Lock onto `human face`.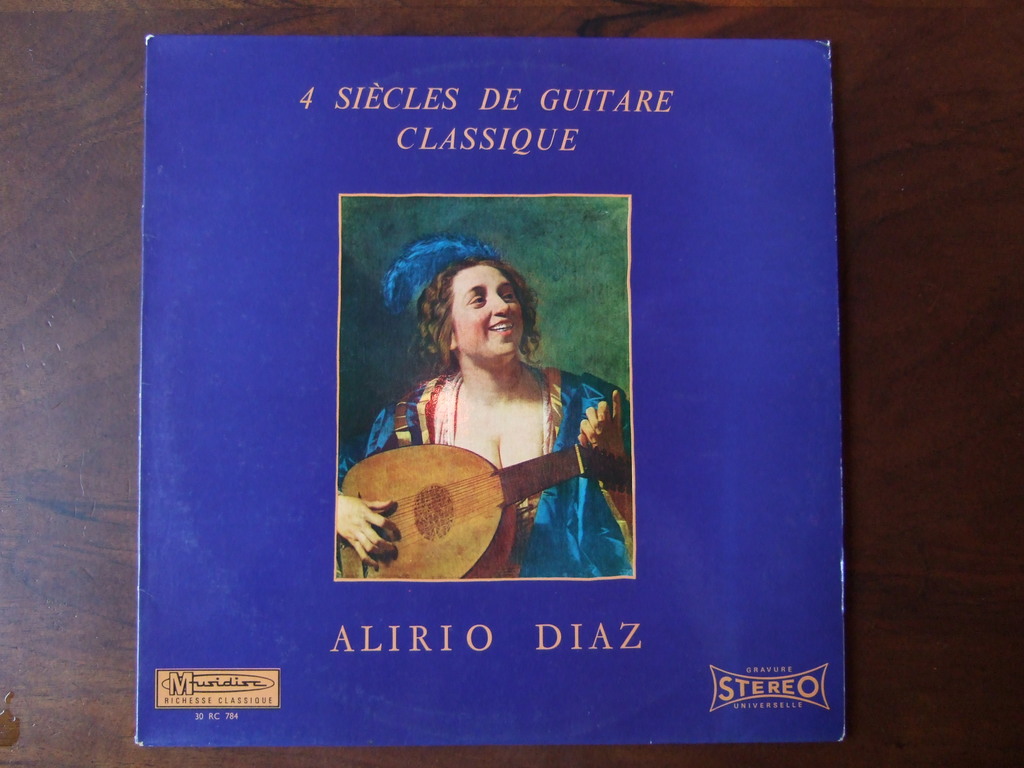
Locked: 454,261,524,358.
